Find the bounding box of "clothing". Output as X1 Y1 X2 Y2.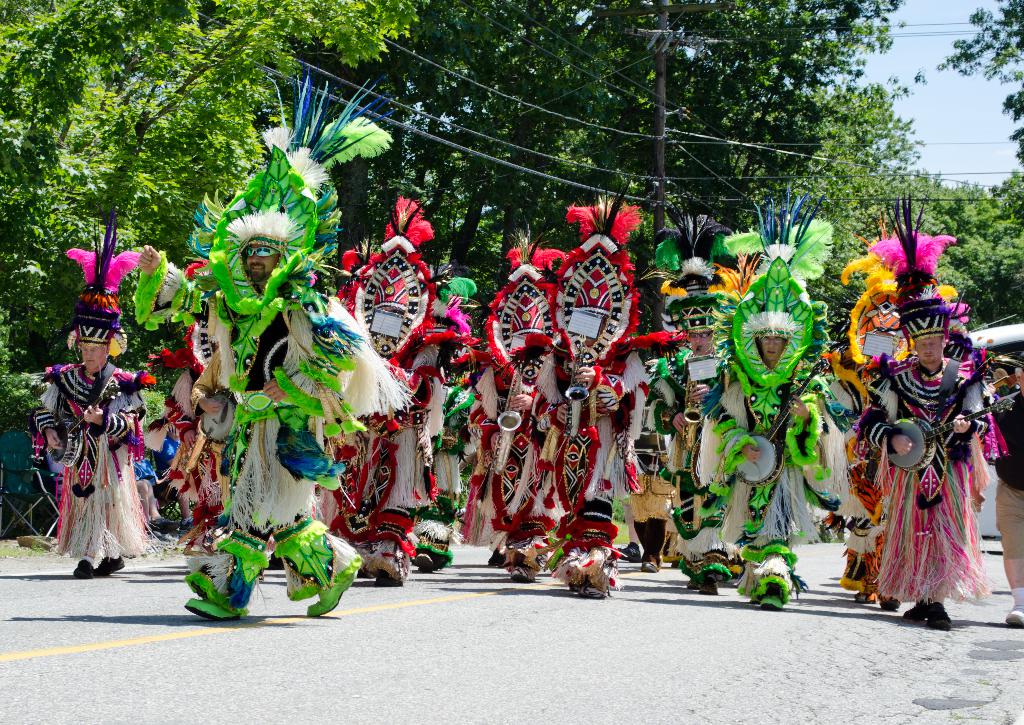
415 377 480 564.
